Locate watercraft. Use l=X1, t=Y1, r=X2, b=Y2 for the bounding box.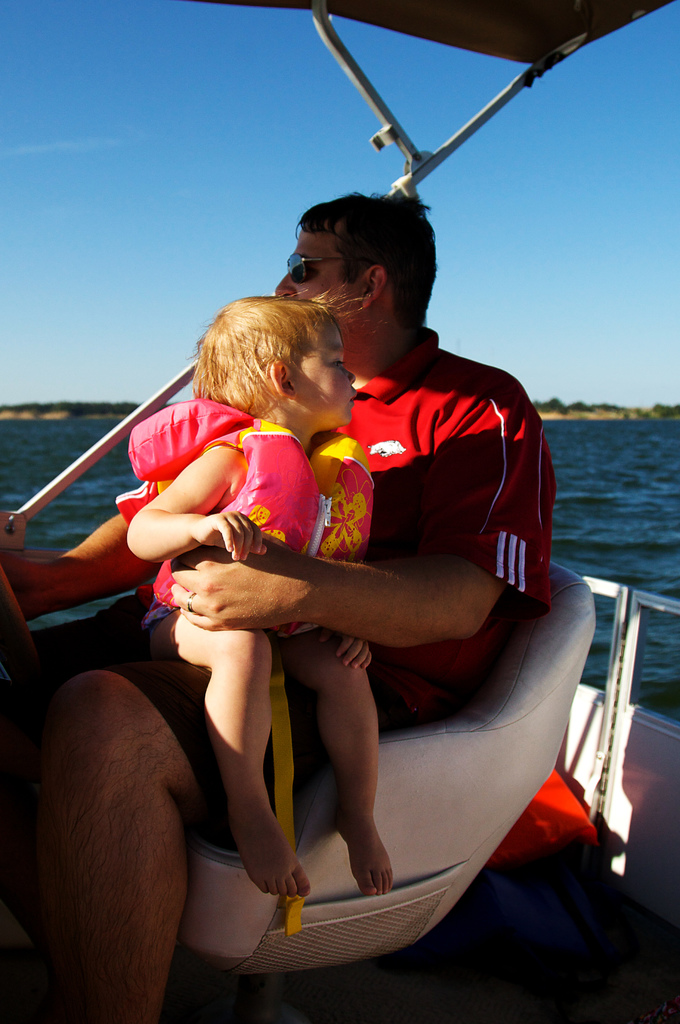
l=0, t=0, r=679, b=1023.
